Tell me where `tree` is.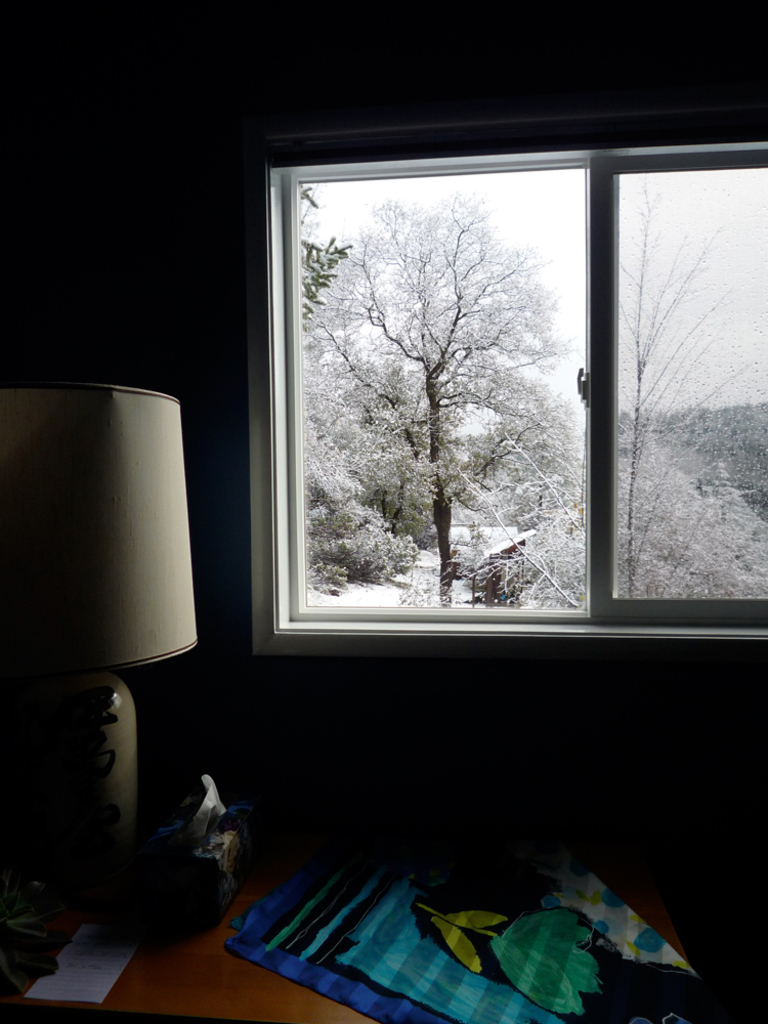
`tree` is at (614, 190, 760, 604).
